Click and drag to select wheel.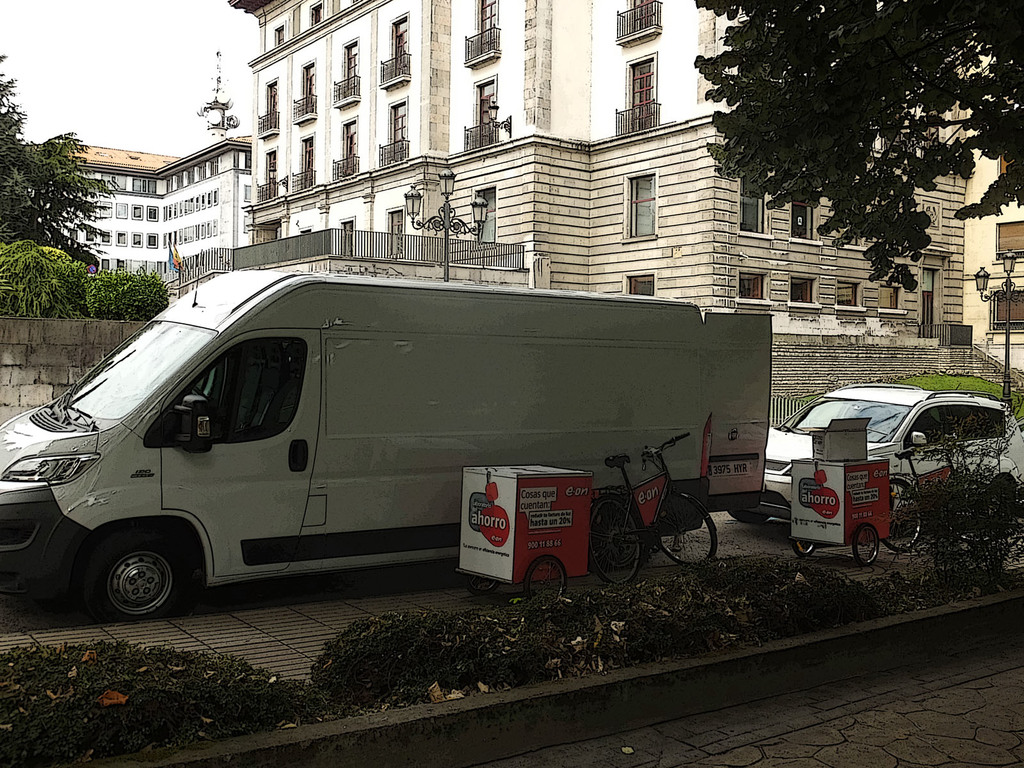
Selection: (525,551,566,602).
